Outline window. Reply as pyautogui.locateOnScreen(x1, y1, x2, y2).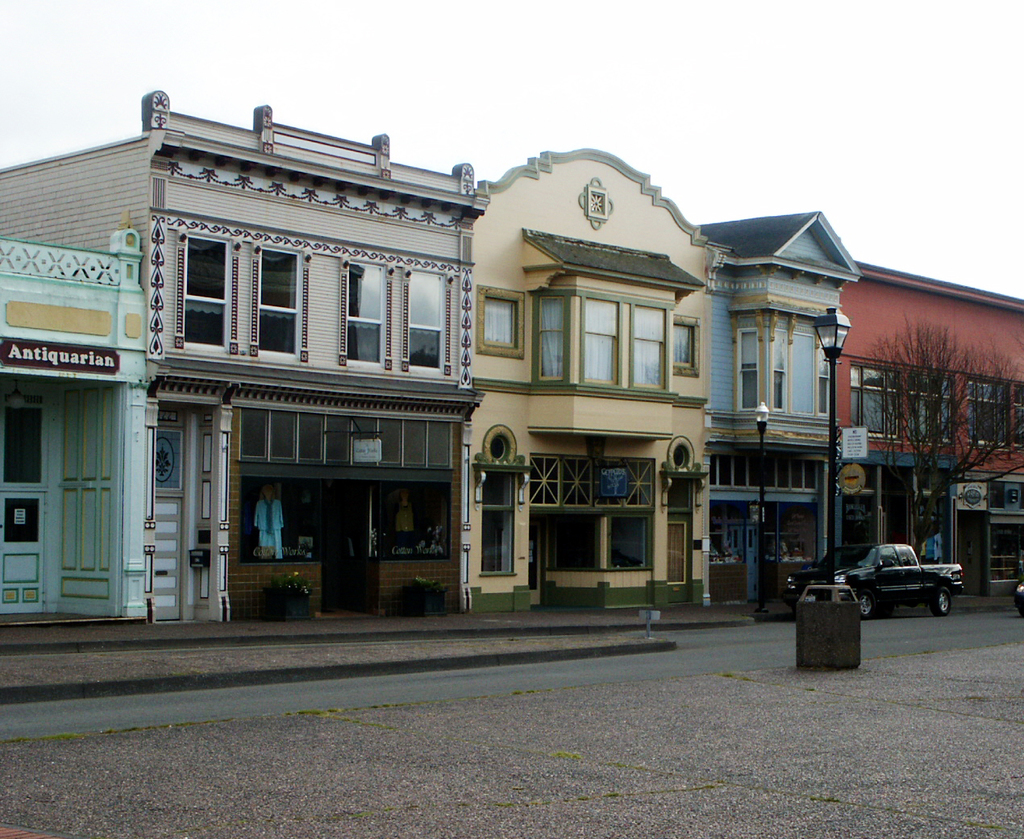
pyautogui.locateOnScreen(768, 332, 785, 409).
